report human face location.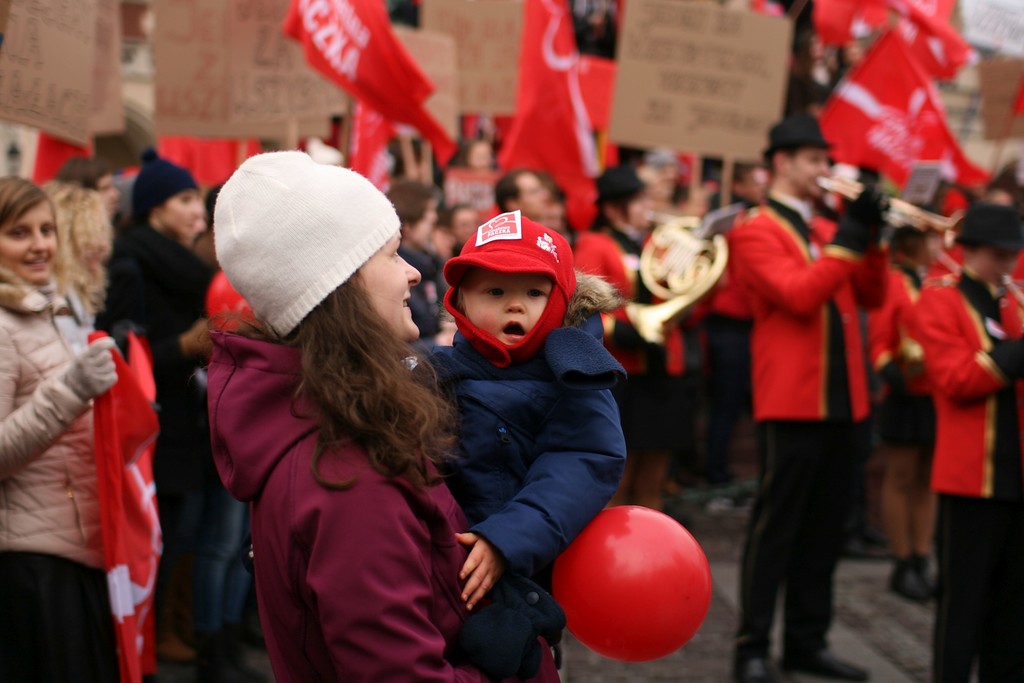
Report: {"left": 786, "top": 145, "right": 829, "bottom": 195}.
